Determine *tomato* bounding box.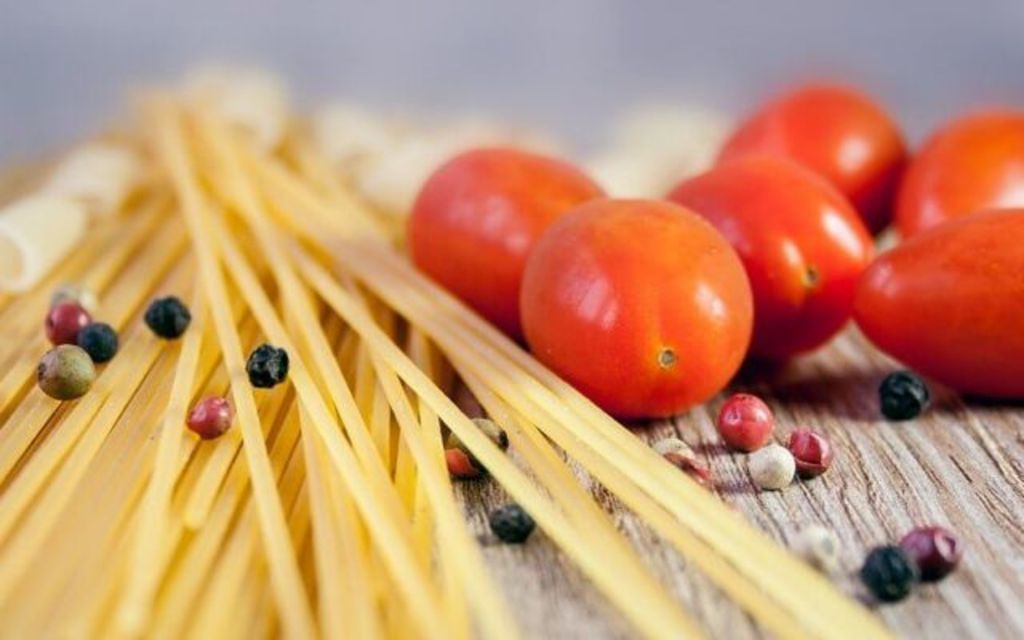
Determined: rect(838, 205, 1022, 397).
